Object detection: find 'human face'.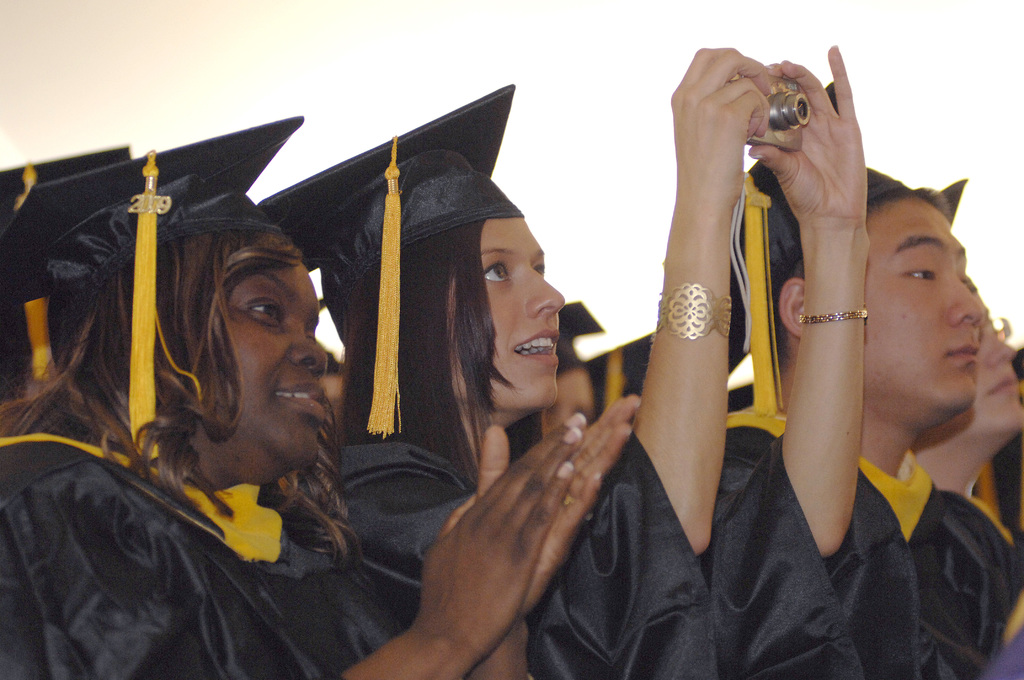
crop(938, 306, 1023, 428).
